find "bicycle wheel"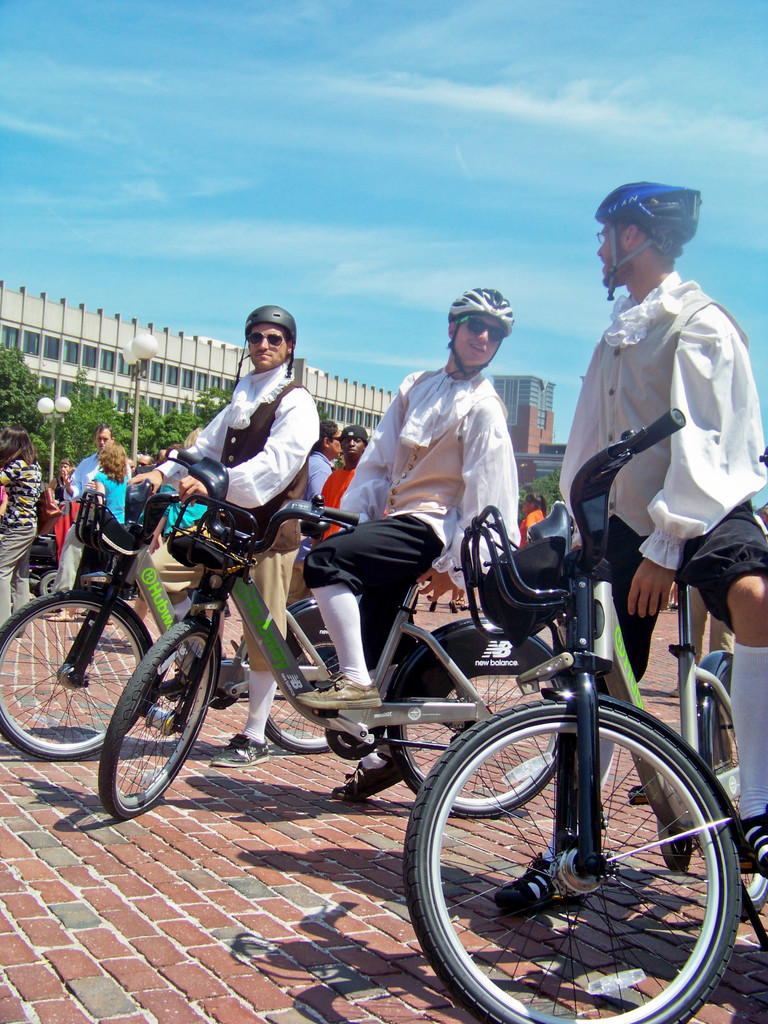
box(0, 588, 150, 758)
